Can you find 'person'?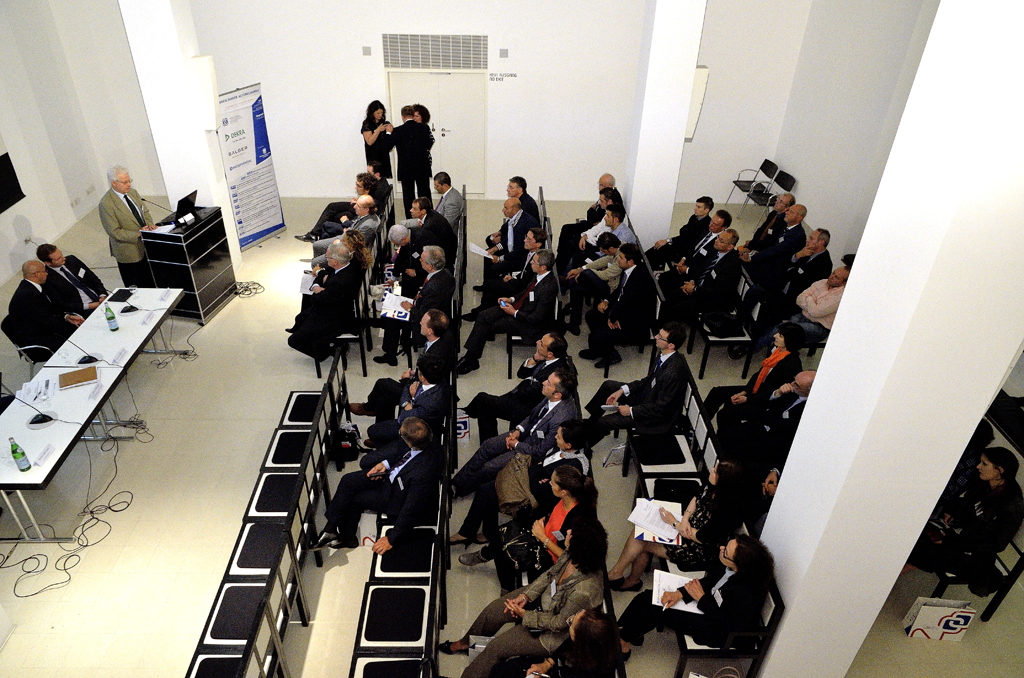
Yes, bounding box: {"left": 35, "top": 243, "right": 103, "bottom": 329}.
